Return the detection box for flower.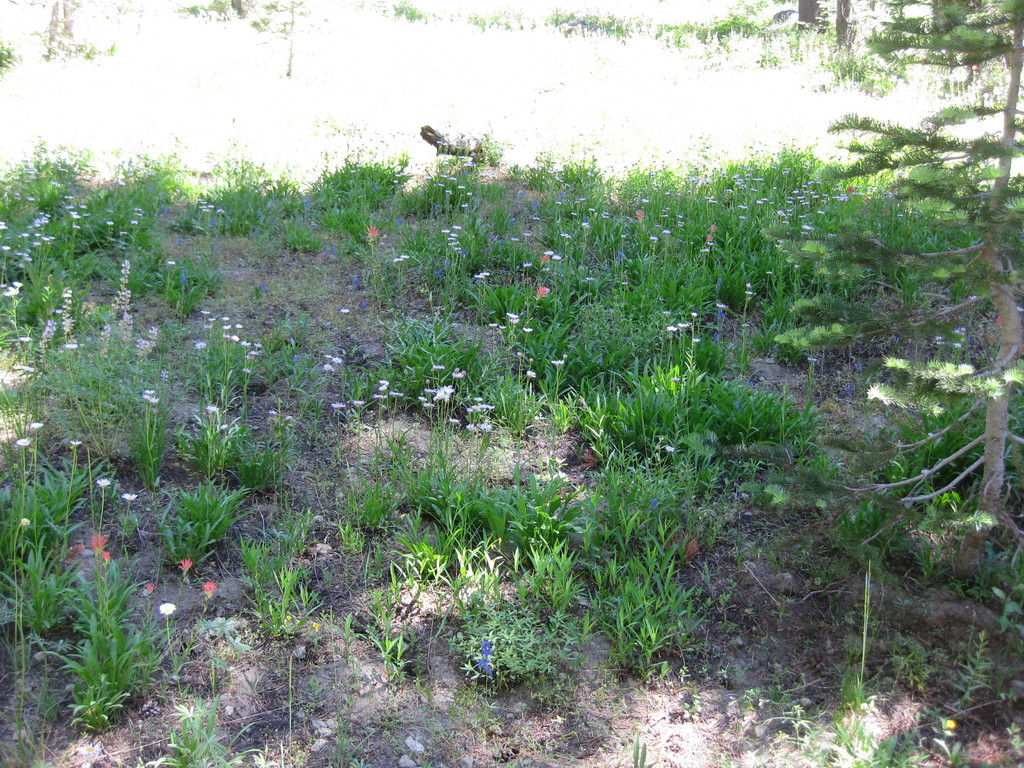
547 250 562 260.
